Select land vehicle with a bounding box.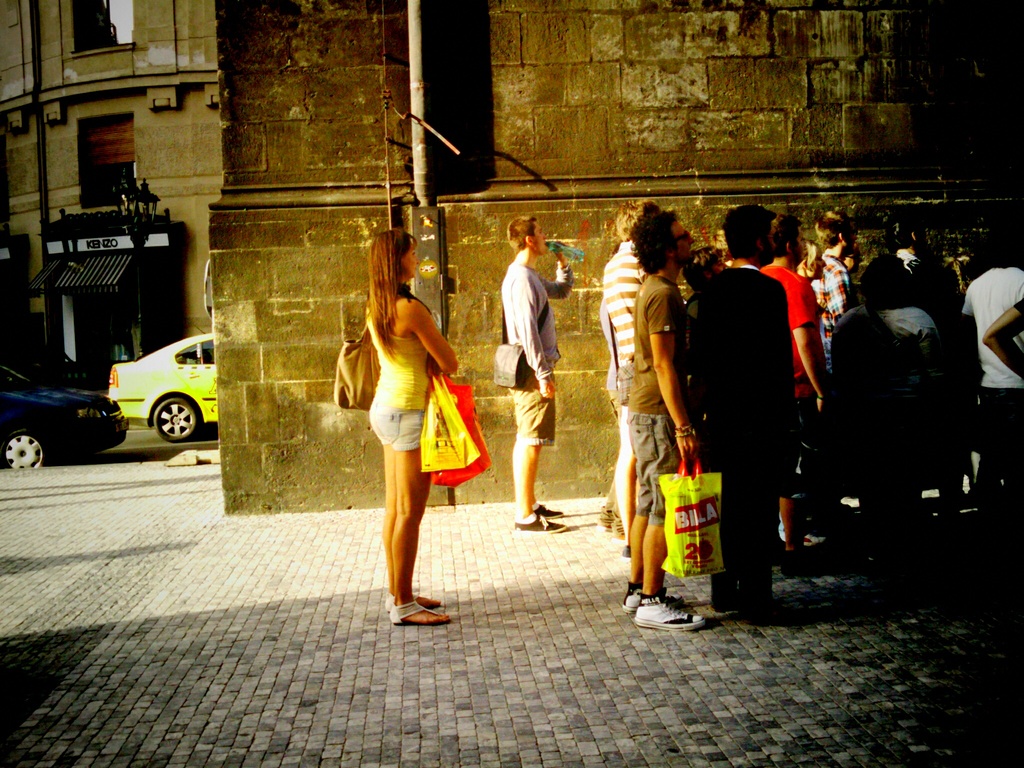
detection(109, 331, 211, 442).
